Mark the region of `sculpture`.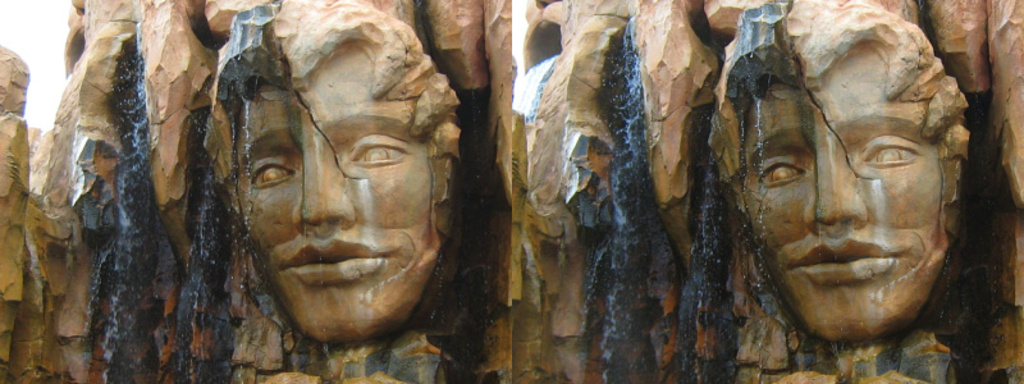
Region: BBox(195, 15, 468, 366).
